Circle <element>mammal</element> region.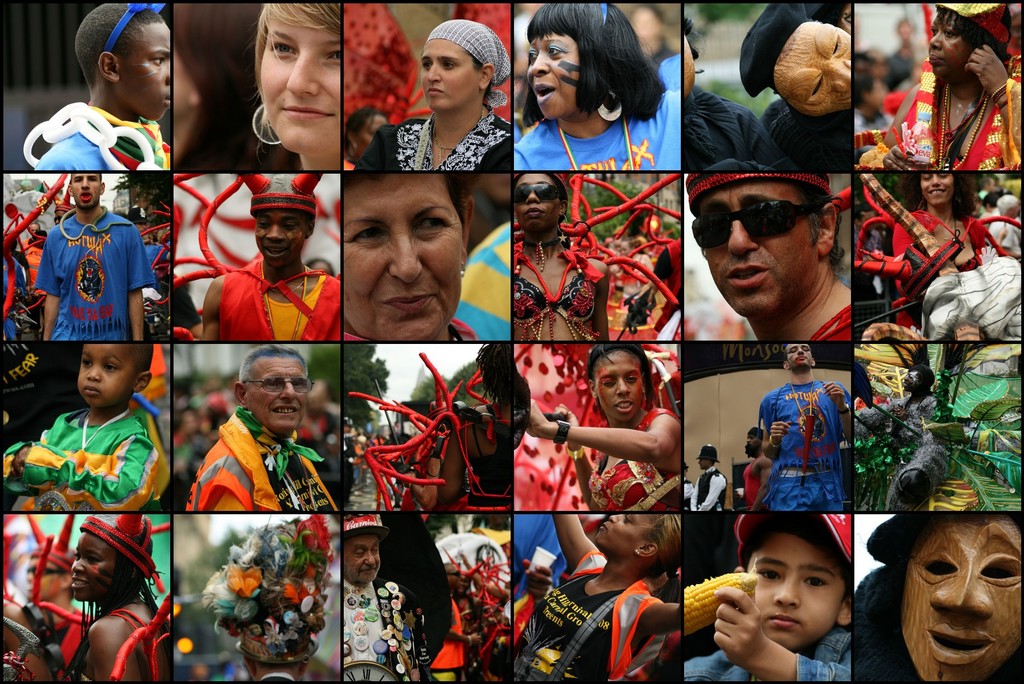
Region: {"x1": 354, "y1": 16, "x2": 514, "y2": 168}.
